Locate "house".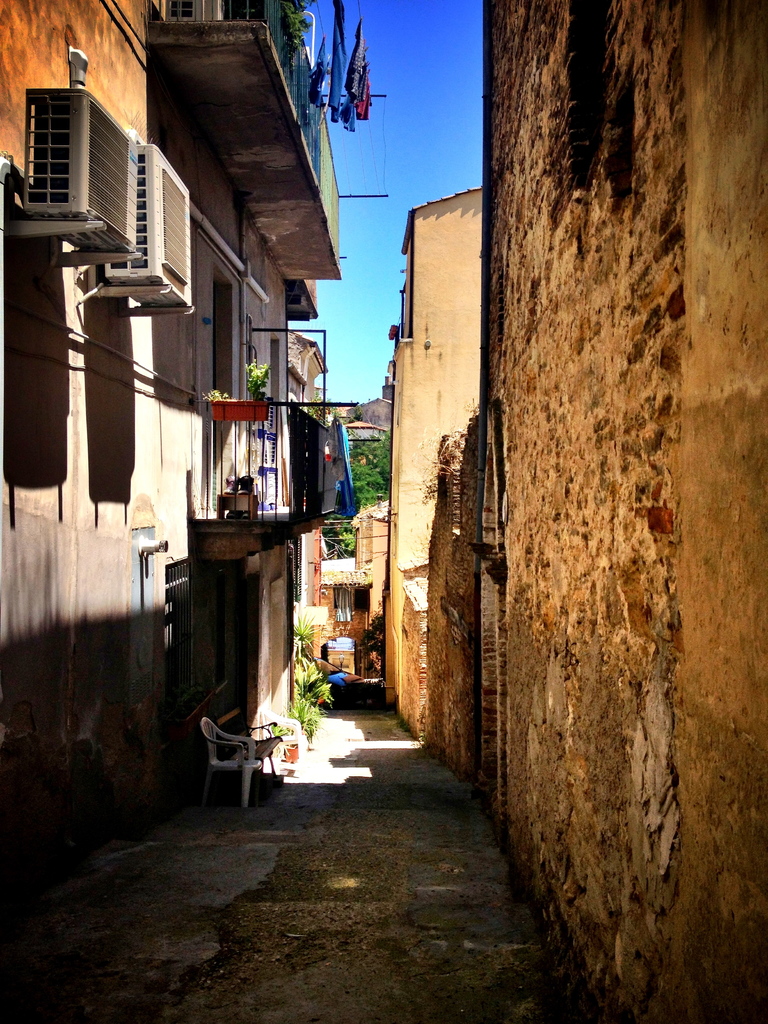
Bounding box: BBox(291, 526, 325, 622).
